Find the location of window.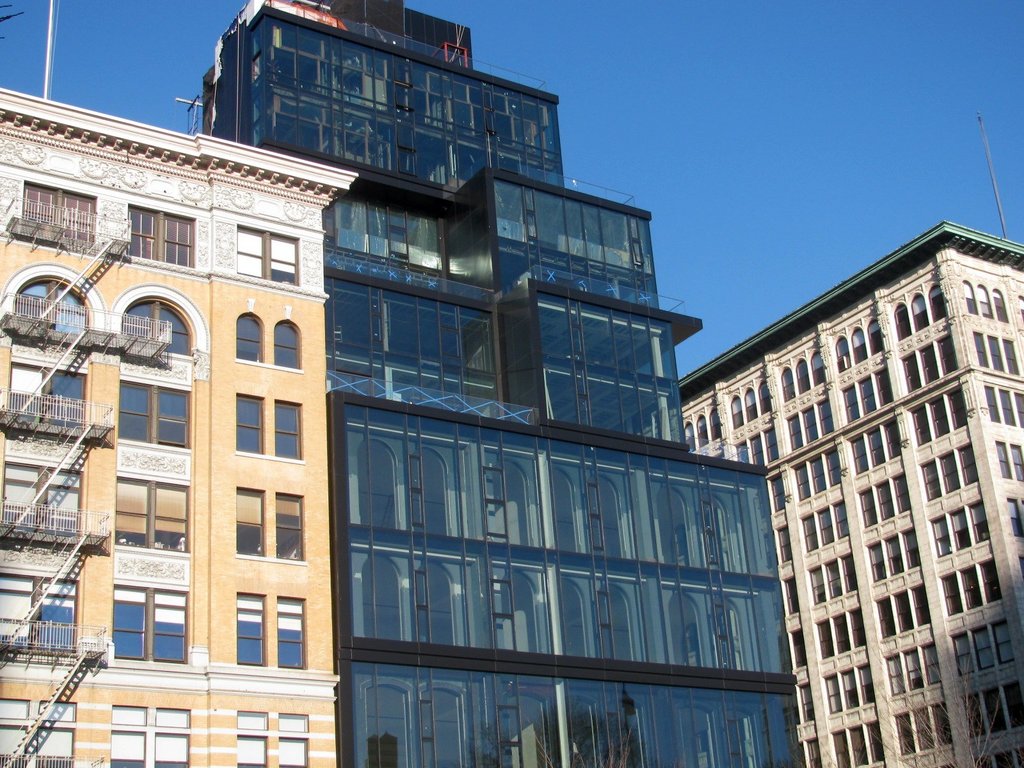
Location: rect(110, 580, 189, 669).
